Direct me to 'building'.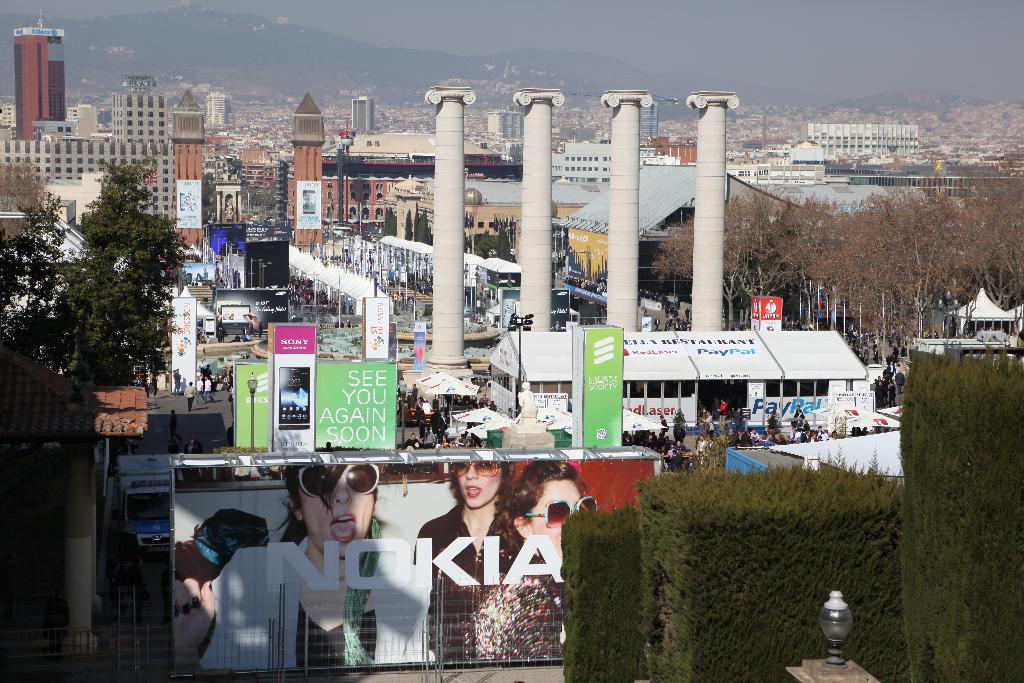
Direction: pyautogui.locateOnScreen(291, 96, 519, 254).
